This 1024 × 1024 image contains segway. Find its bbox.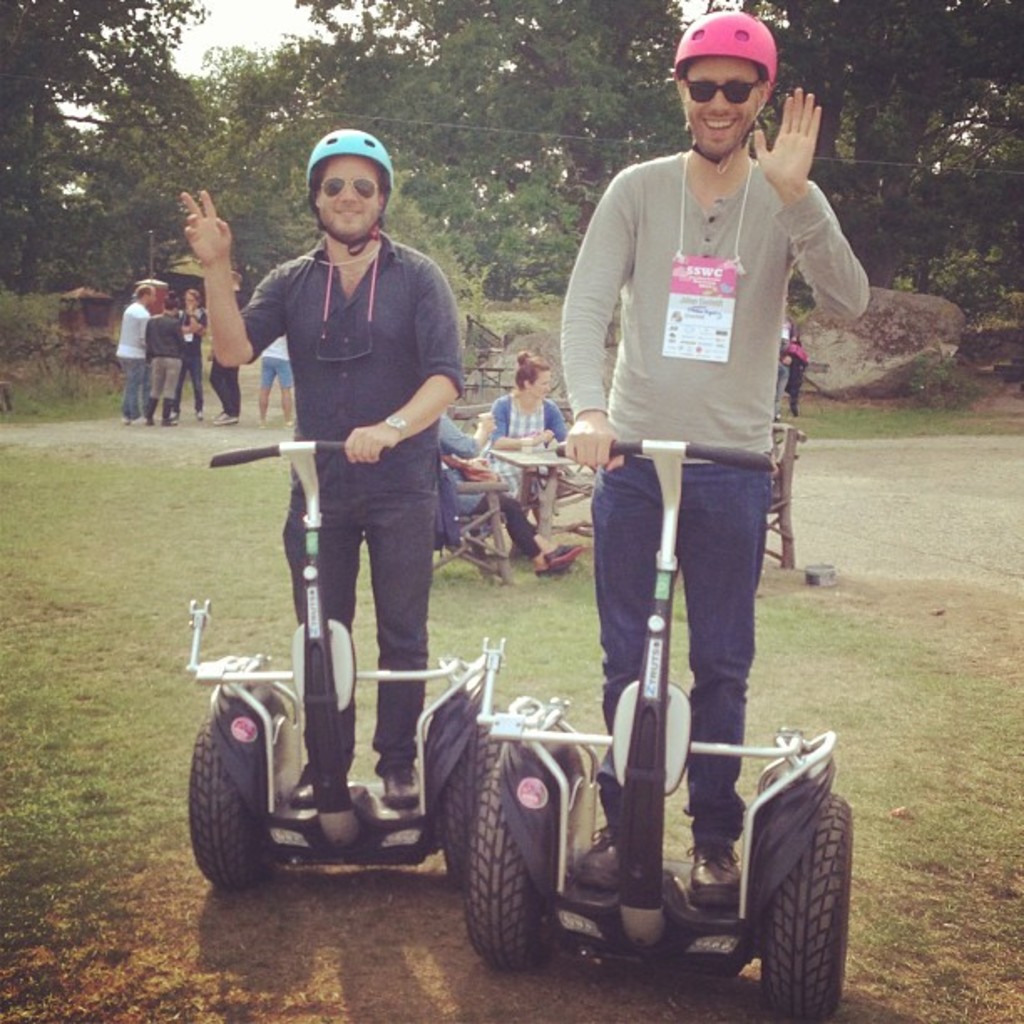
472 435 853 1022.
